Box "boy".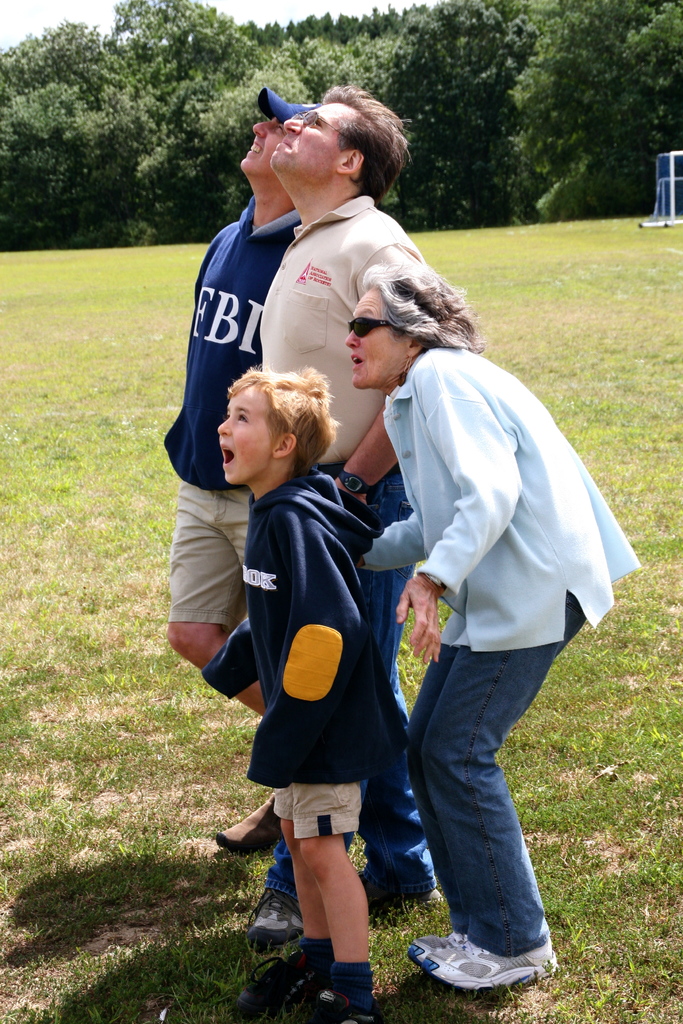
{"x1": 160, "y1": 84, "x2": 324, "y2": 861}.
